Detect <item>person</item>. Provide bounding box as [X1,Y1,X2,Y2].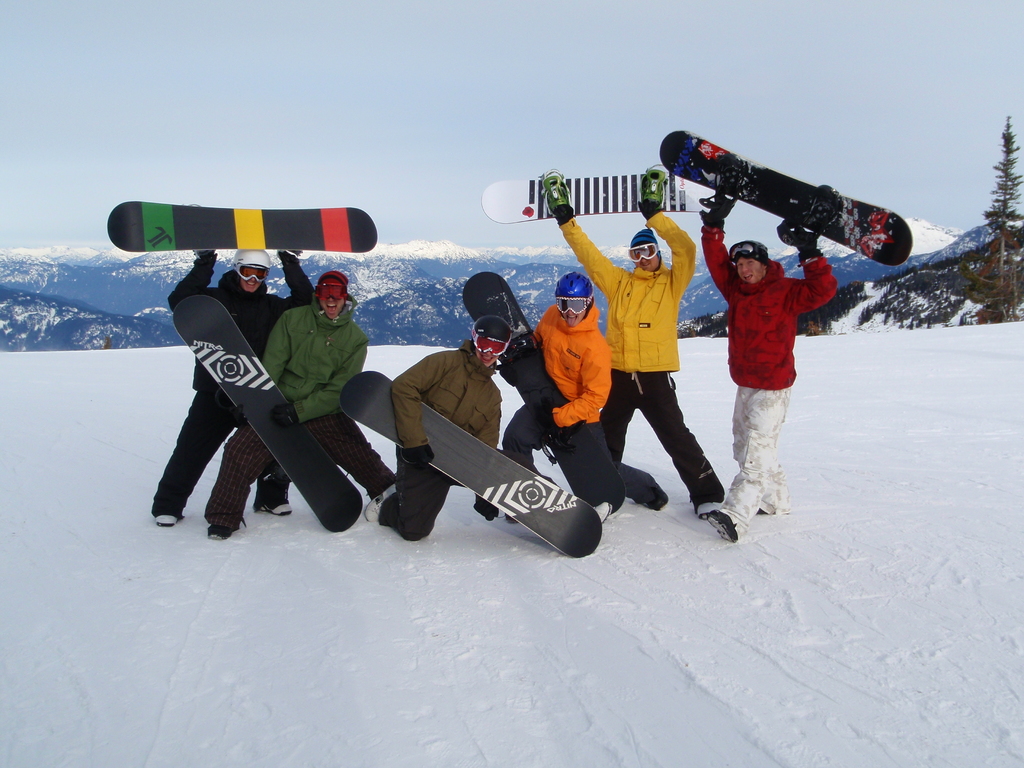
[540,169,723,511].
